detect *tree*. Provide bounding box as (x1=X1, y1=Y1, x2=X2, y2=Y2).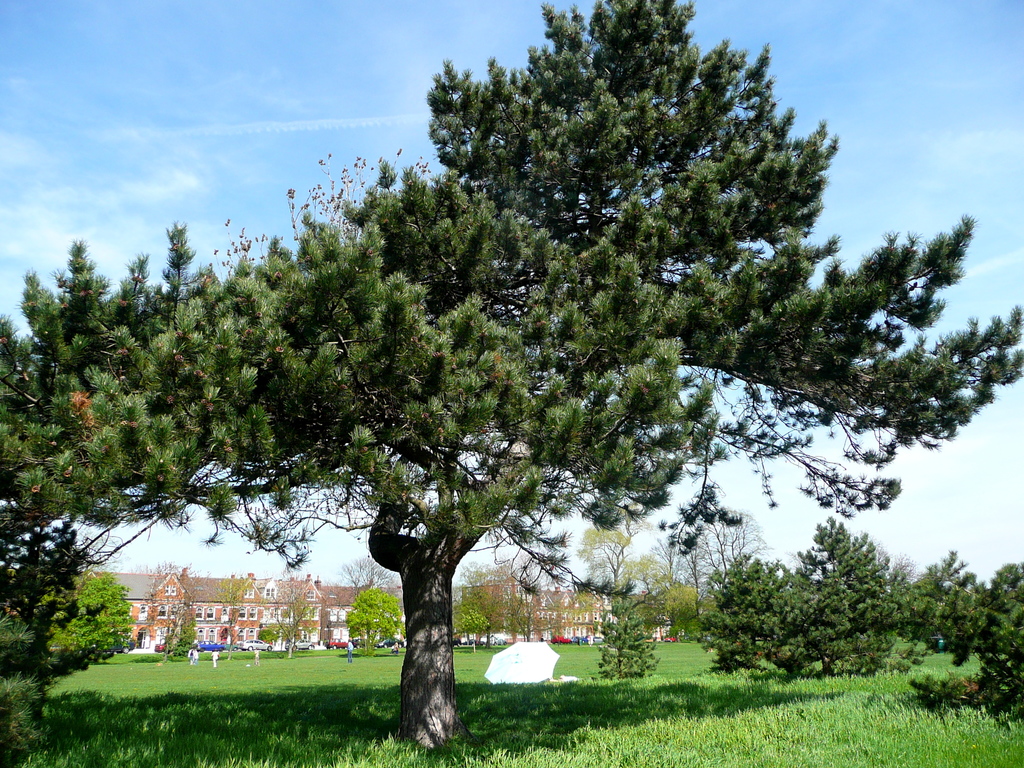
(x1=792, y1=522, x2=904, y2=669).
